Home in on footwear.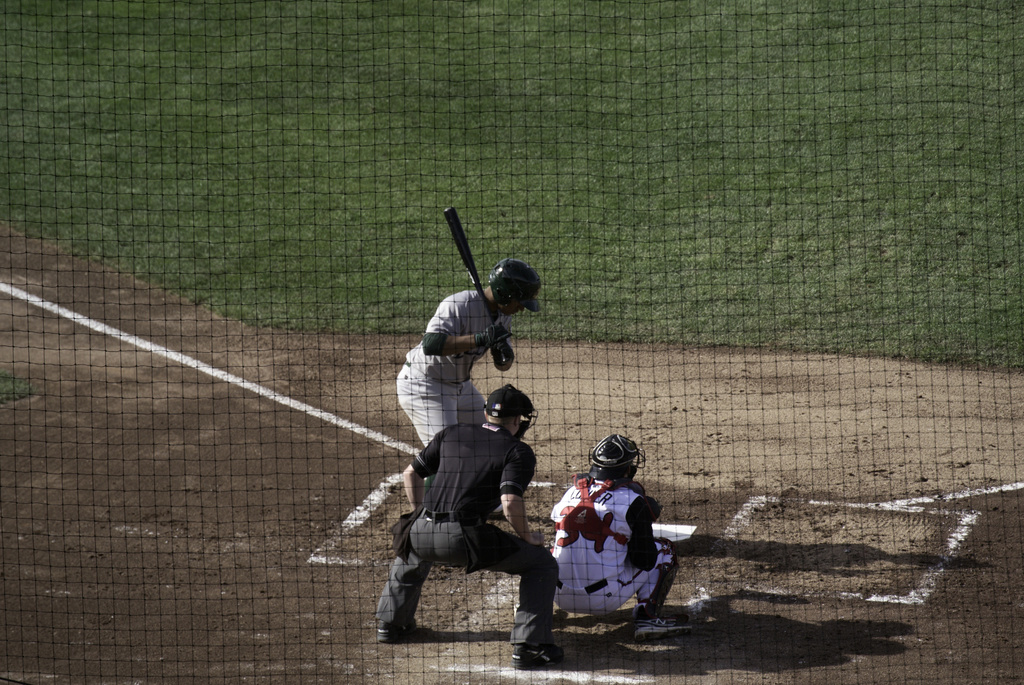
Homed in at box(509, 642, 566, 670).
